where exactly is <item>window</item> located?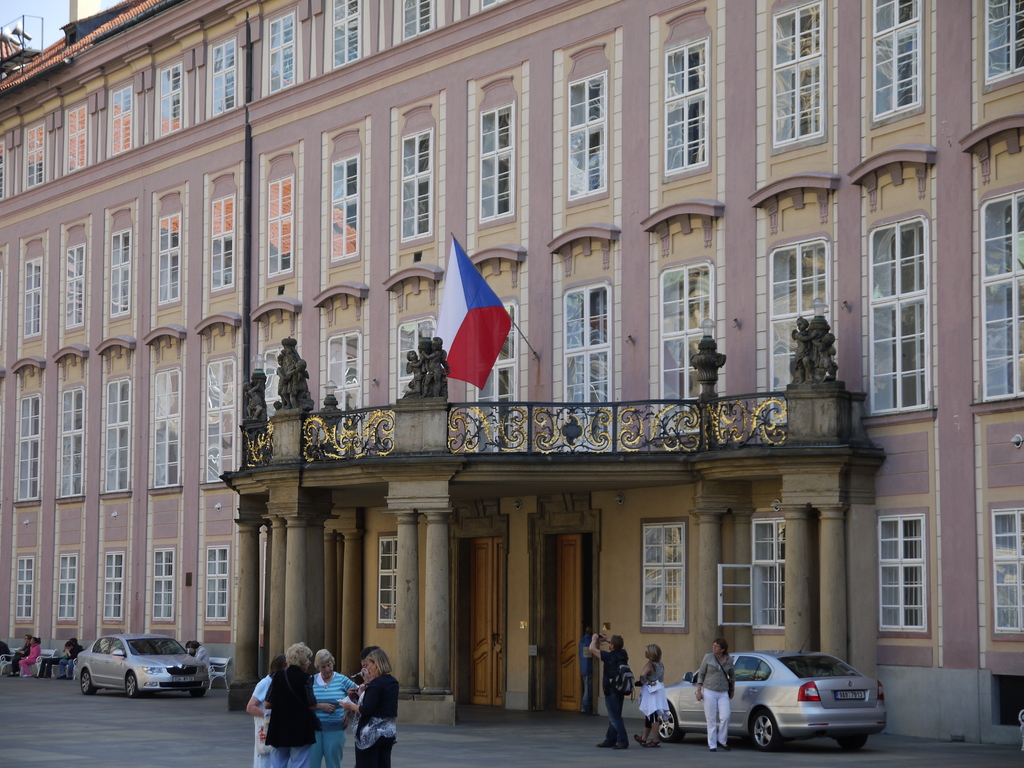
Its bounding box is <region>663, 36, 709, 183</region>.
